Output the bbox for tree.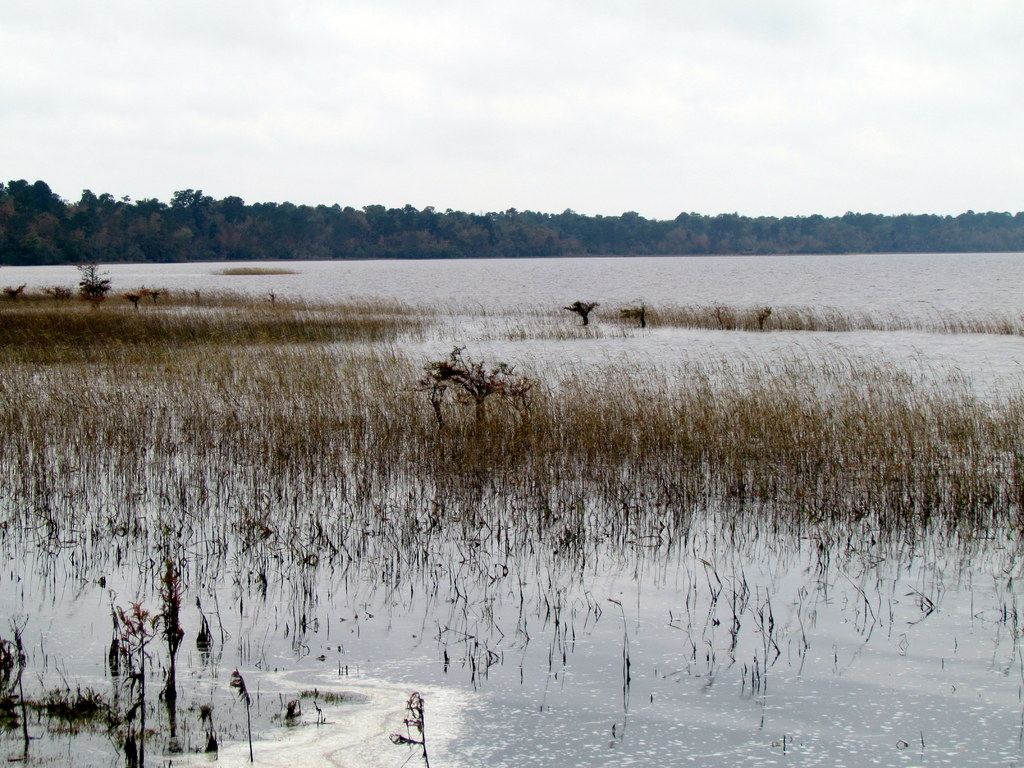
(278,202,298,205).
